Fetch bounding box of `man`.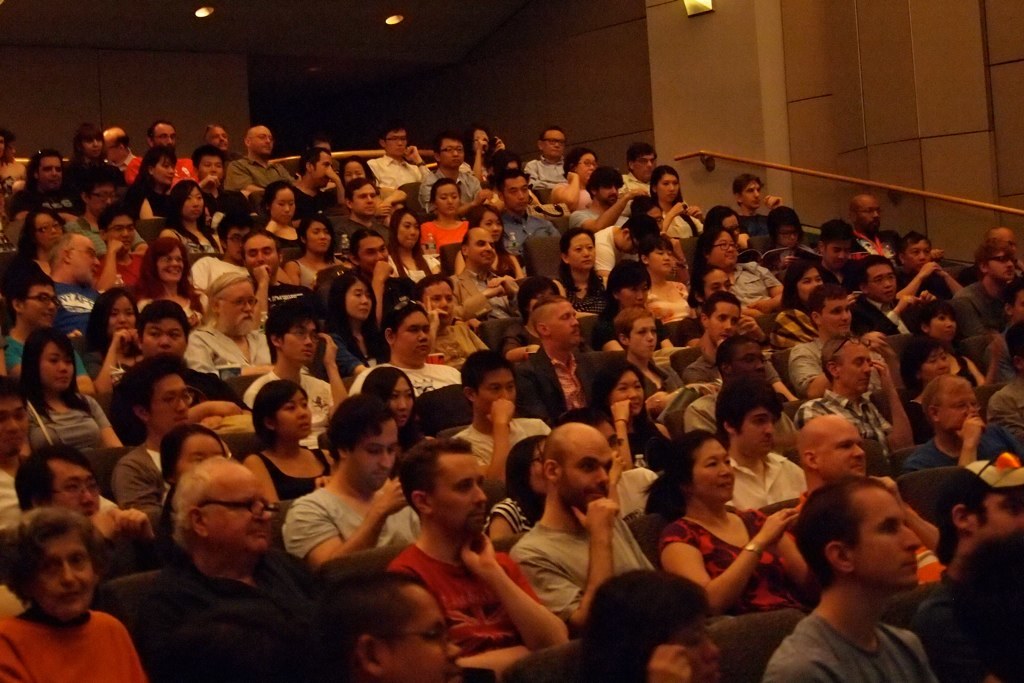
Bbox: <bbox>183, 248, 281, 385</bbox>.
